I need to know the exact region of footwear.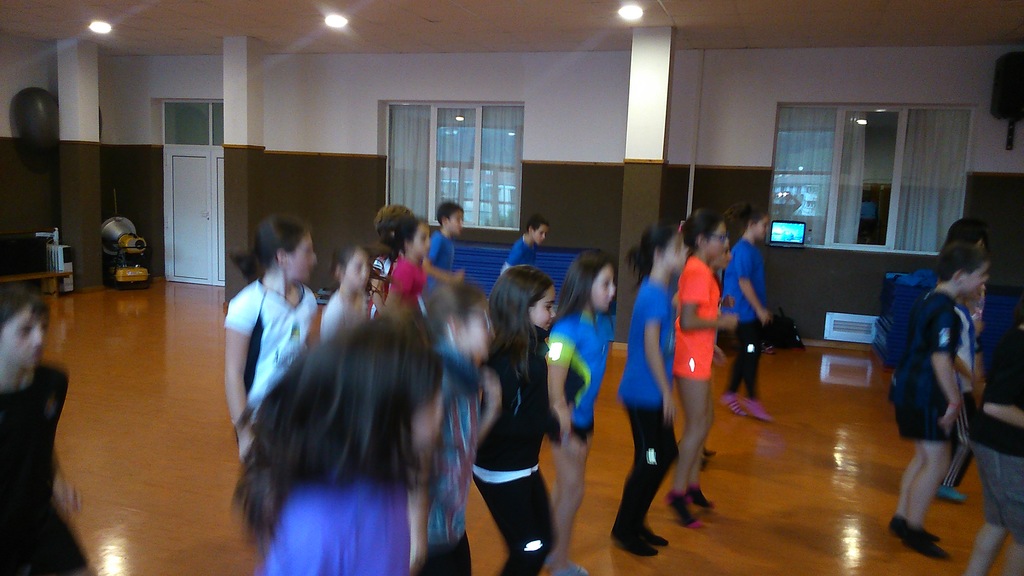
Region: locate(899, 523, 949, 563).
